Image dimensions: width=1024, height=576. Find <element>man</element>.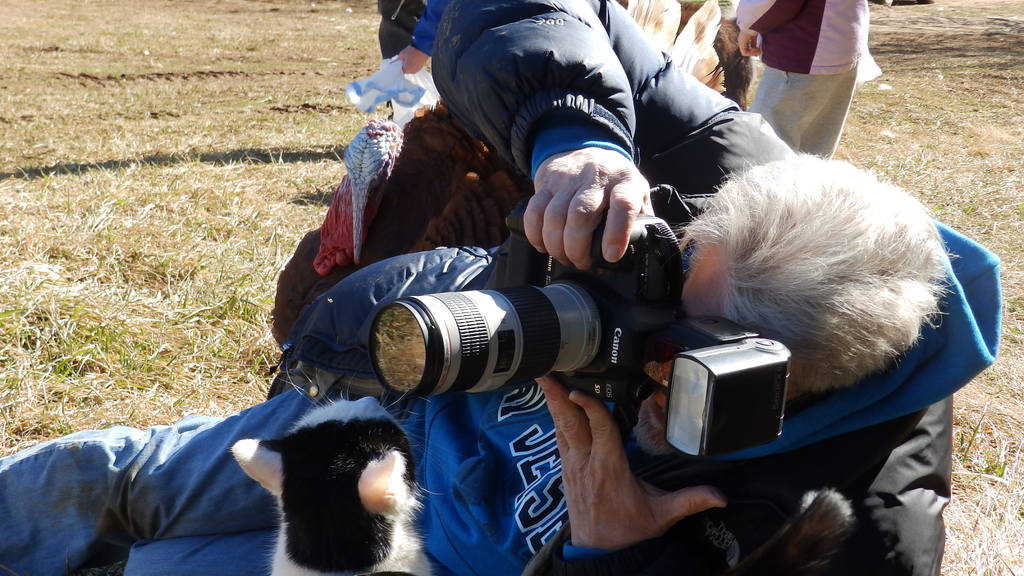
pyautogui.locateOnScreen(271, 0, 1004, 575).
